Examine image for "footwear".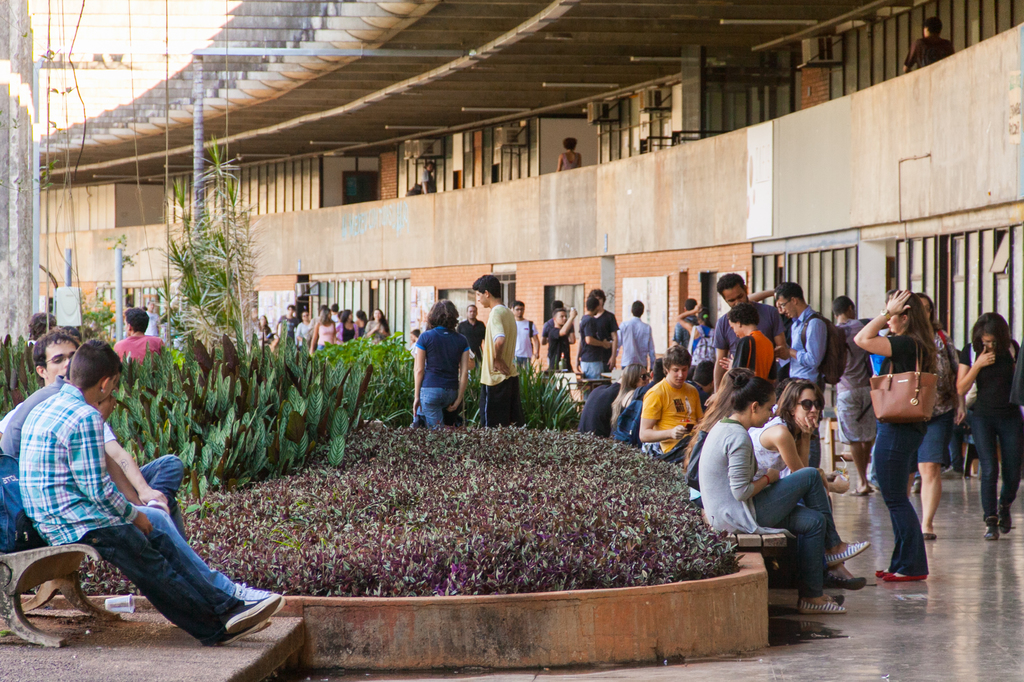
Examination result: bbox(820, 571, 868, 592).
